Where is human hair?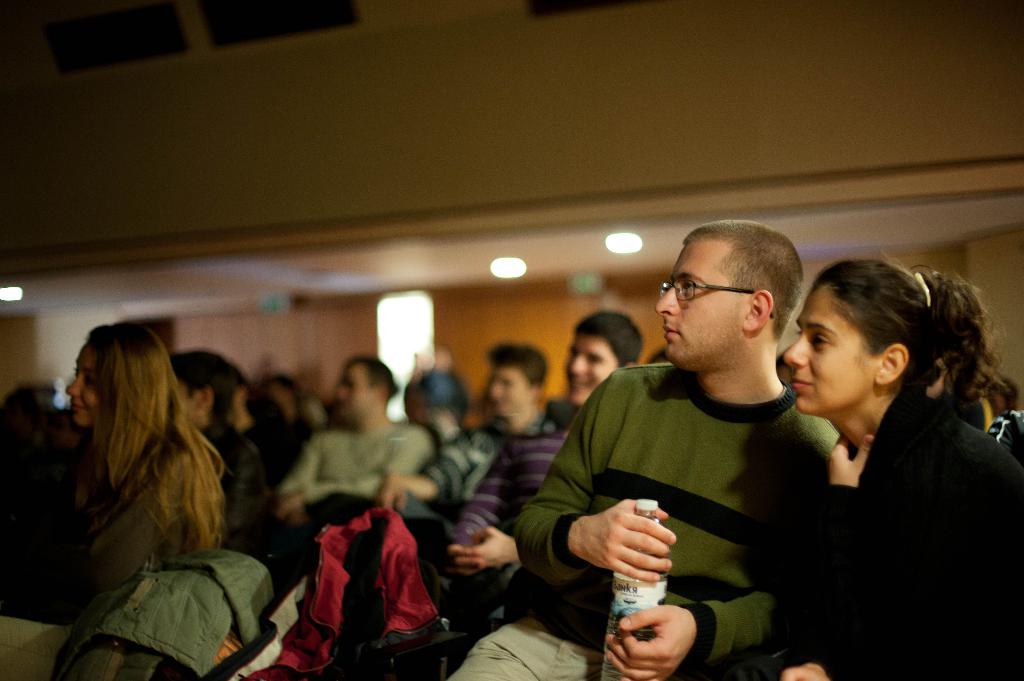
select_region(573, 309, 644, 369).
